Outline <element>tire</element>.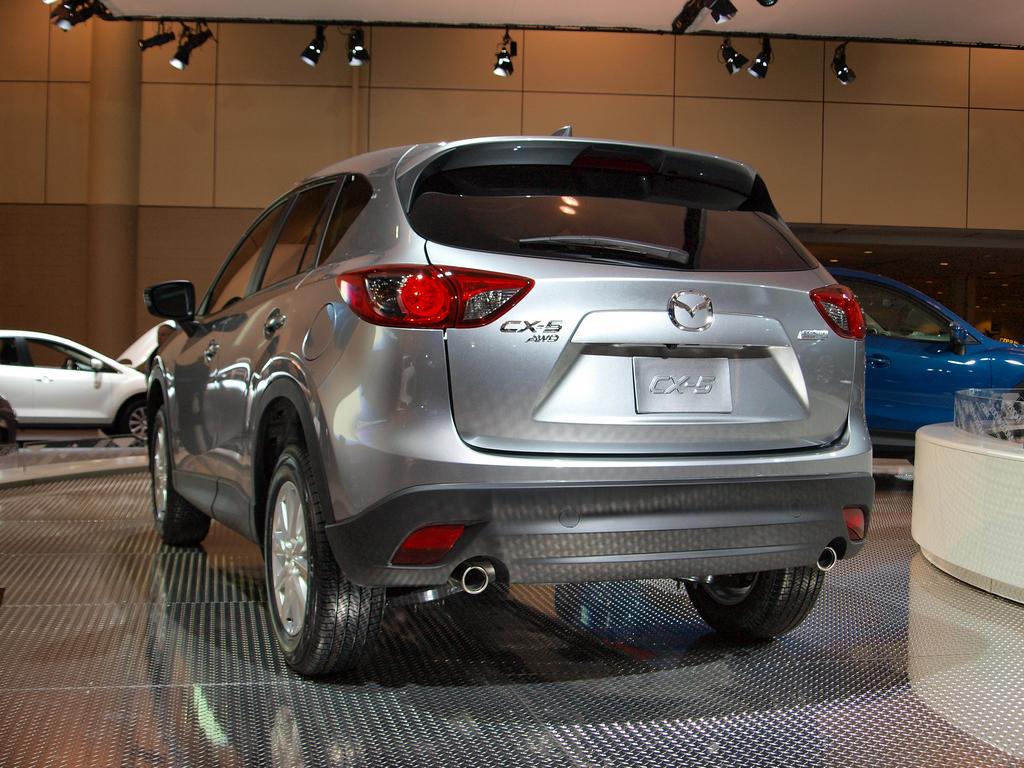
Outline: (126, 396, 152, 445).
